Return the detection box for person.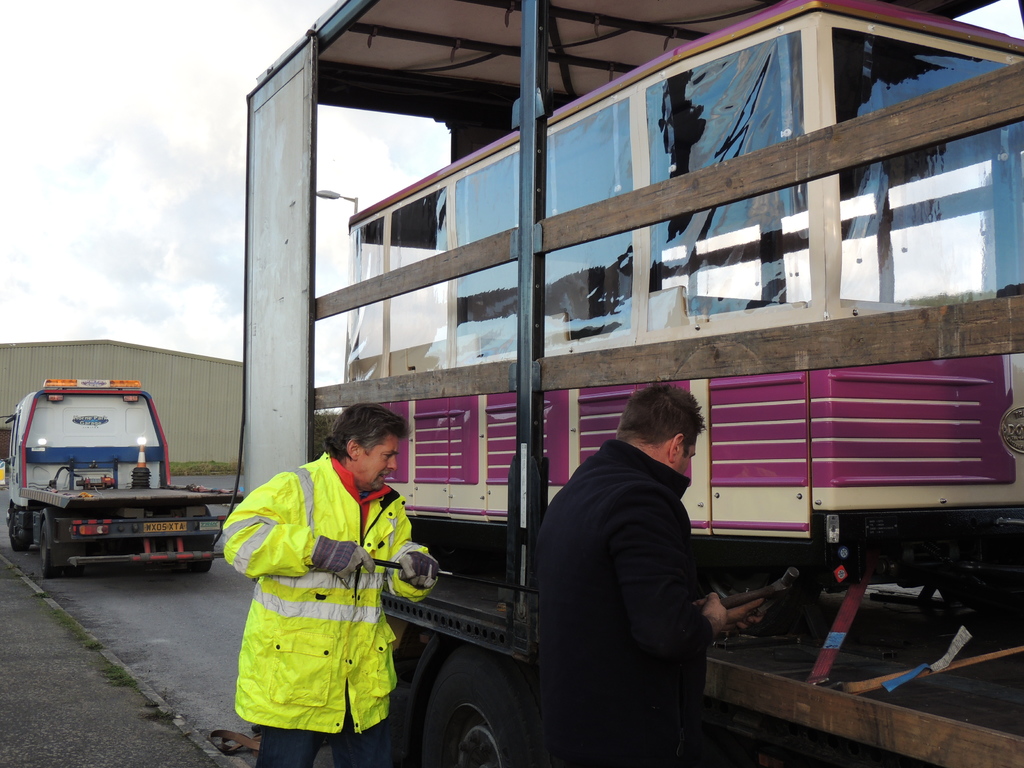
534,381,768,767.
